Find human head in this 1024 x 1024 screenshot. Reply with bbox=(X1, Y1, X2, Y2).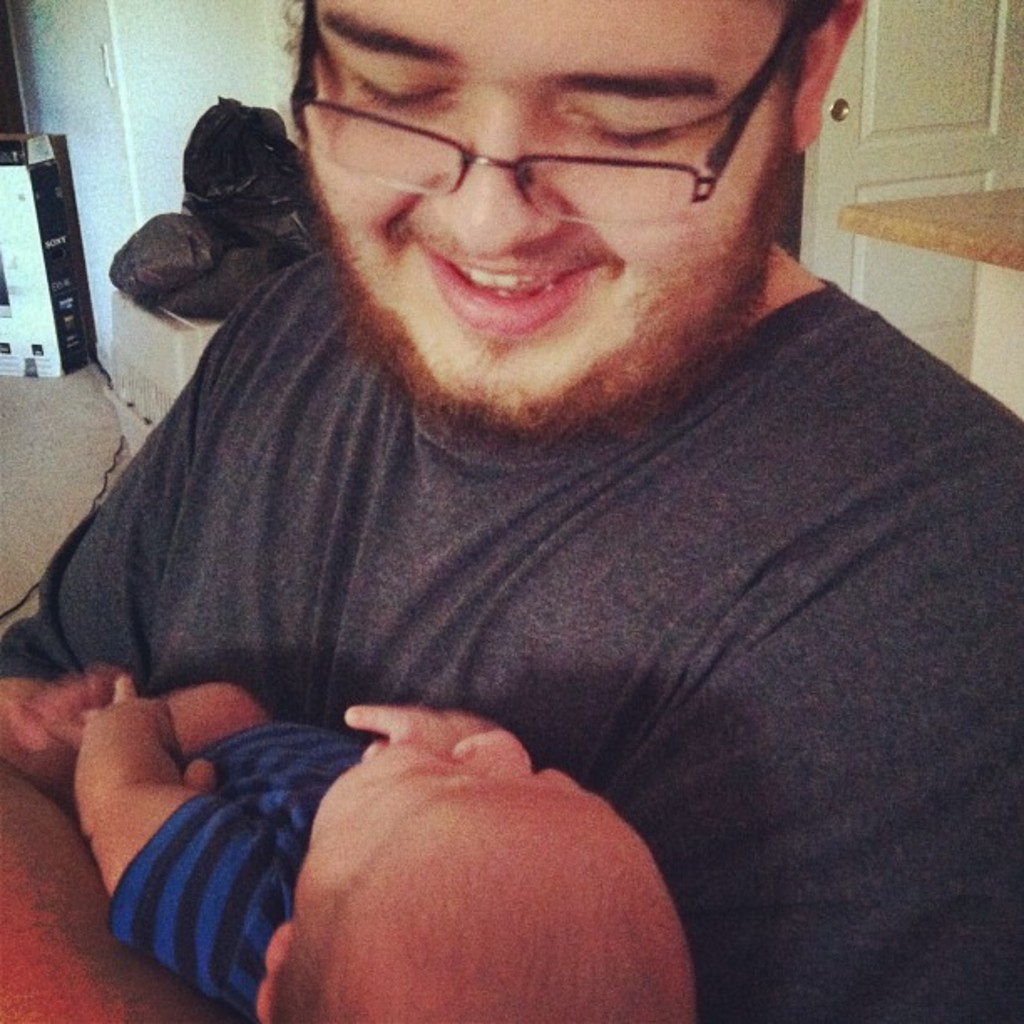
bbox=(253, 730, 696, 1022).
